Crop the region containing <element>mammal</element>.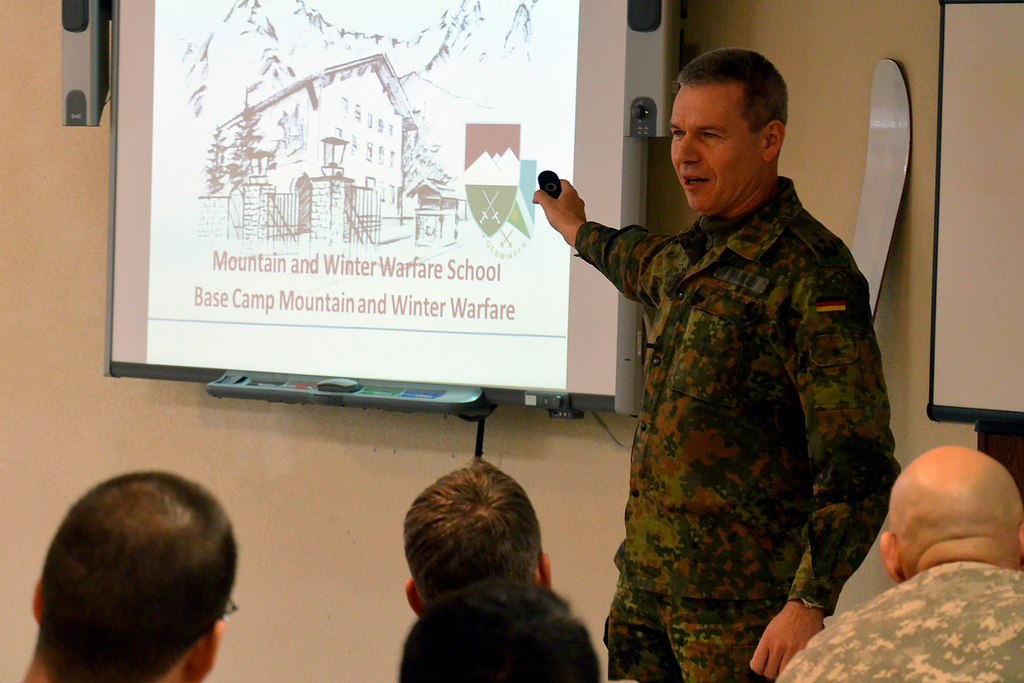
Crop region: detection(396, 576, 607, 682).
